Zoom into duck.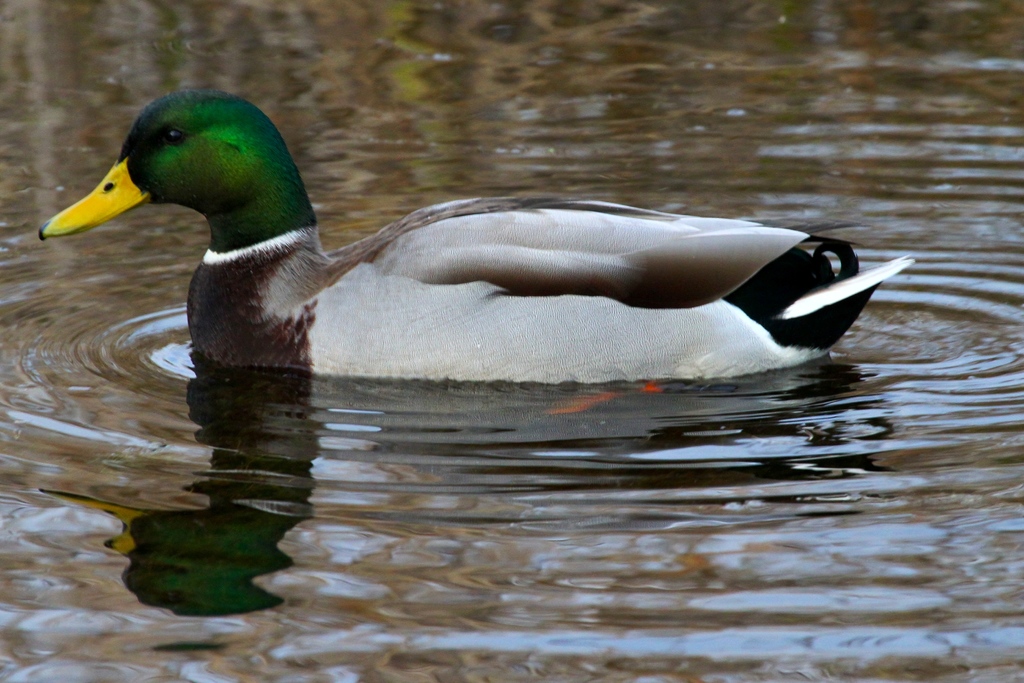
Zoom target: [left=36, top=88, right=914, bottom=417].
